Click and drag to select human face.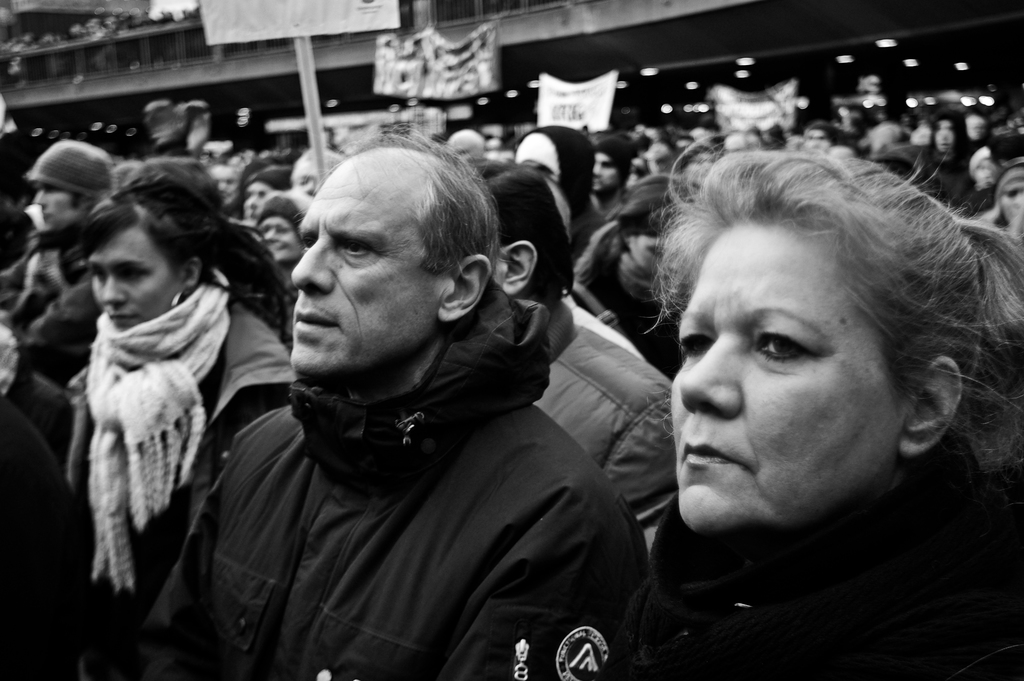
Selection: <bbox>88, 224, 186, 331</bbox>.
